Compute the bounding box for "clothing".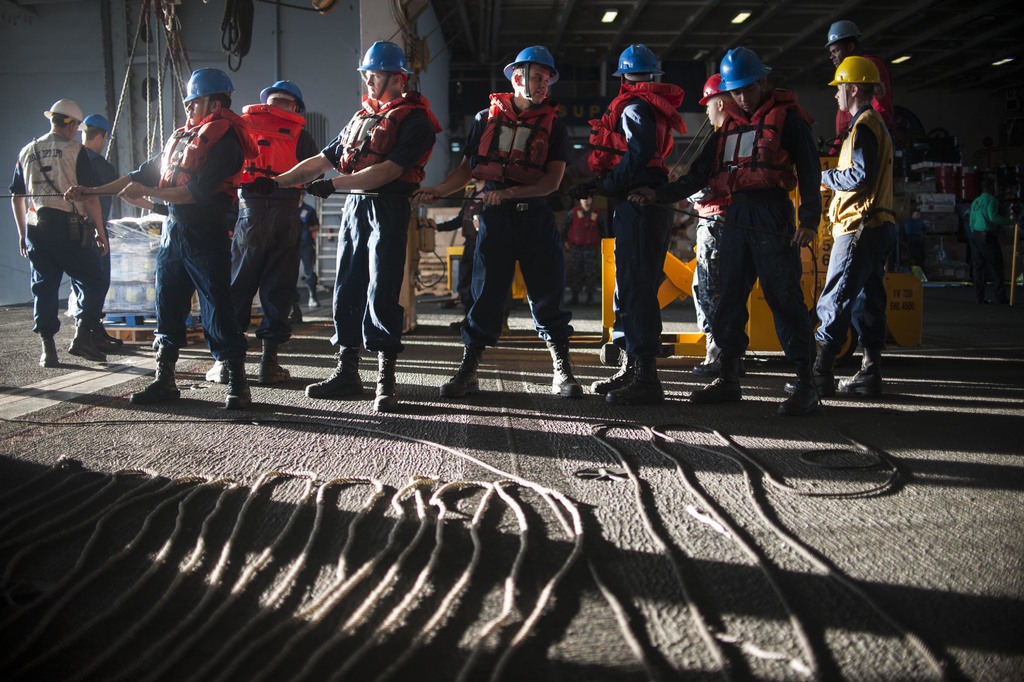
(8, 124, 107, 333).
